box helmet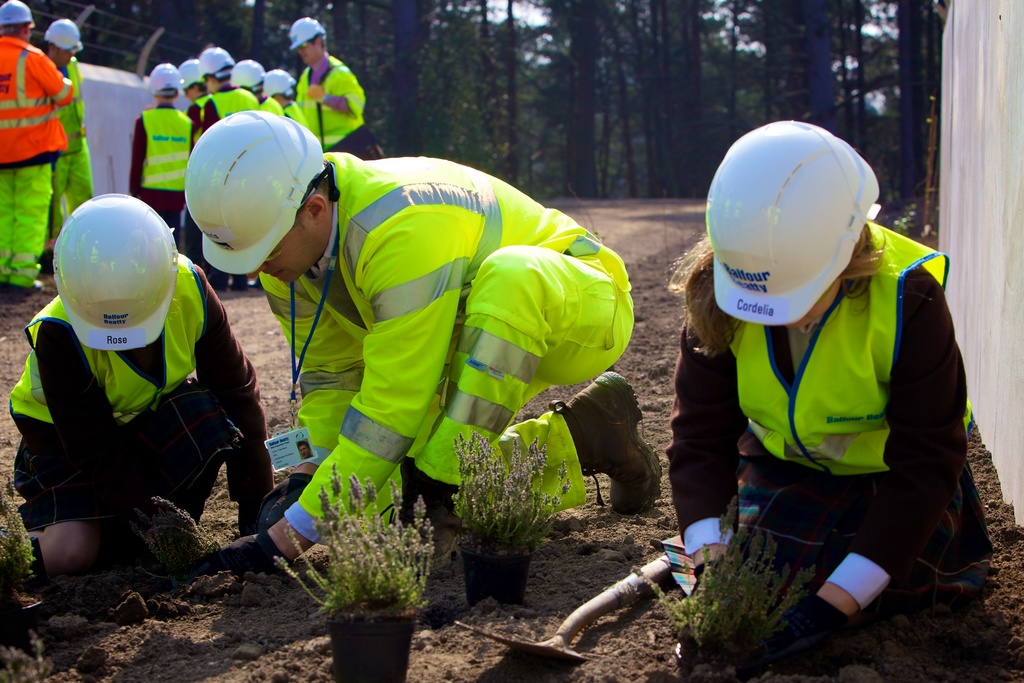
700 113 877 326
